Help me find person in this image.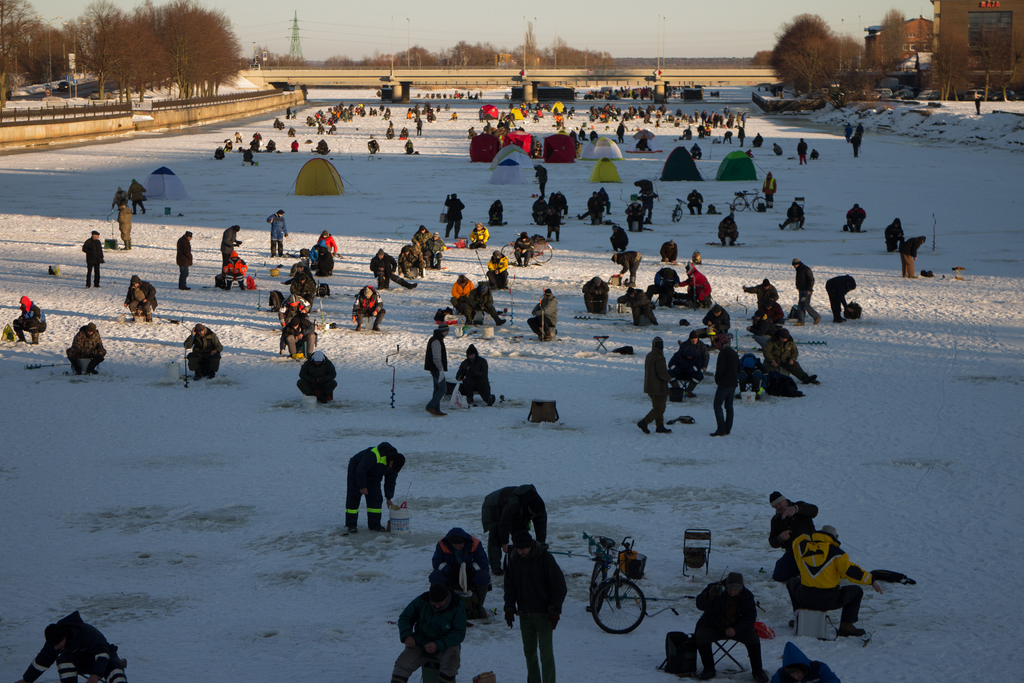
Found it: locate(737, 124, 745, 147).
